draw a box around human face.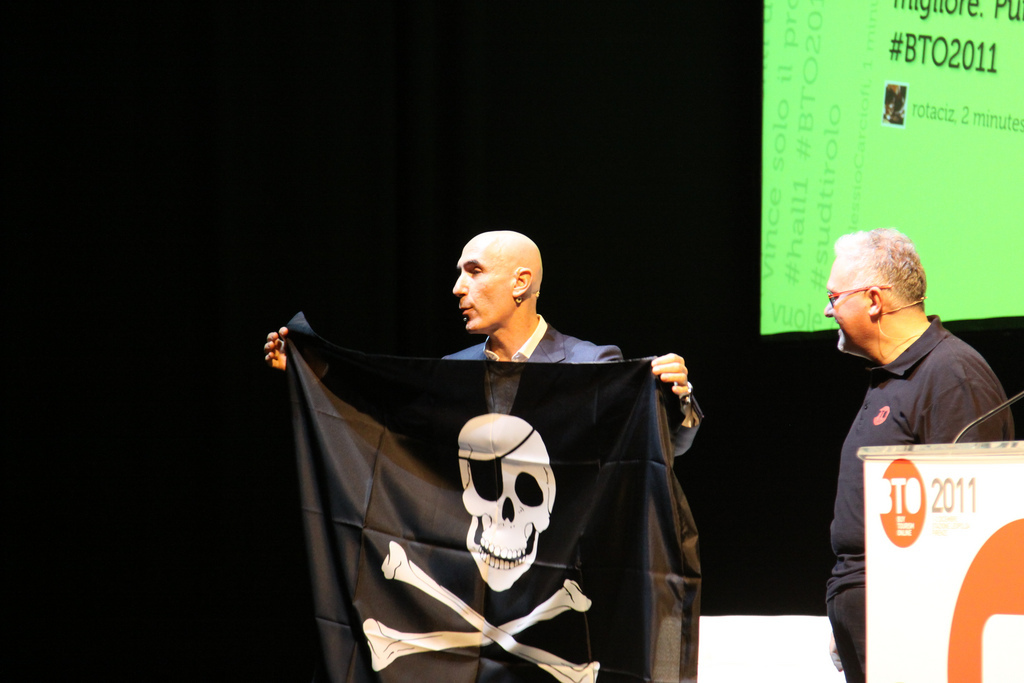
<box>825,260,874,351</box>.
